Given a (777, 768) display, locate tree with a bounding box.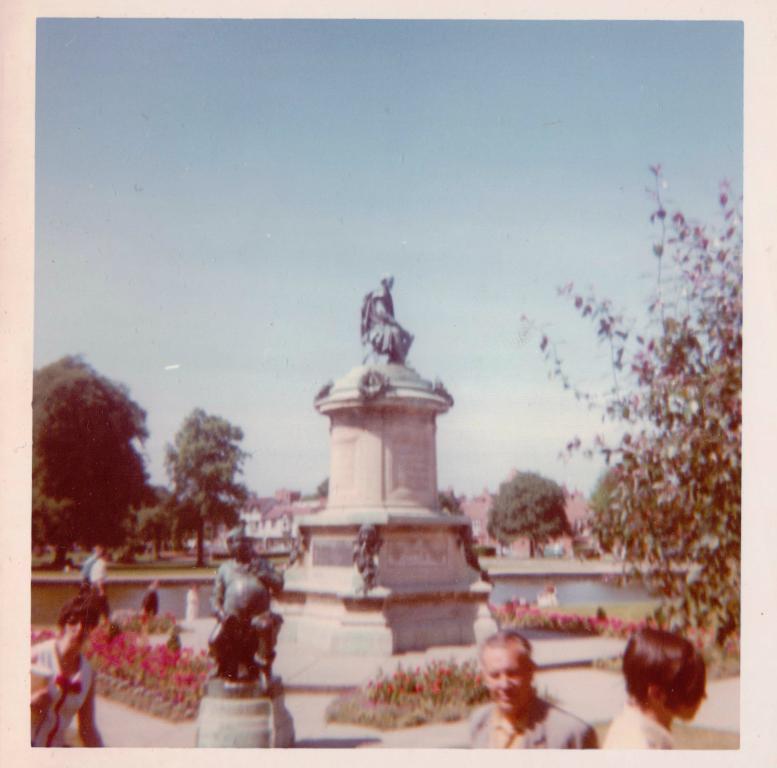
Located: left=485, top=465, right=572, bottom=561.
